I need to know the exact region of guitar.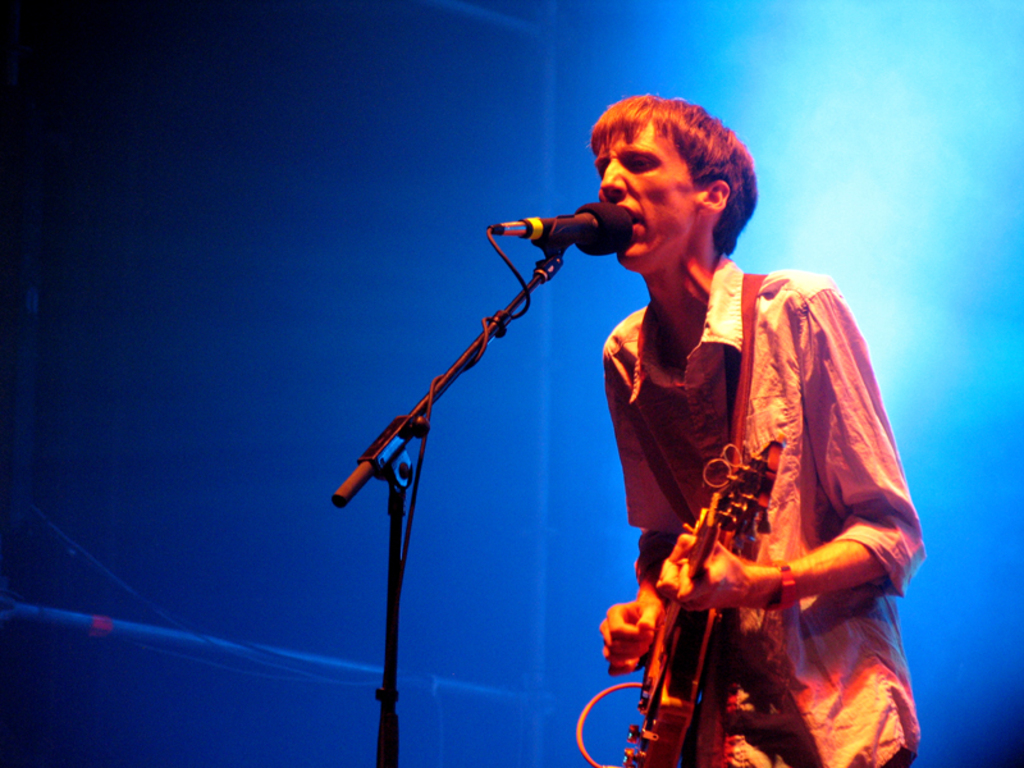
Region: Rect(575, 433, 785, 767).
